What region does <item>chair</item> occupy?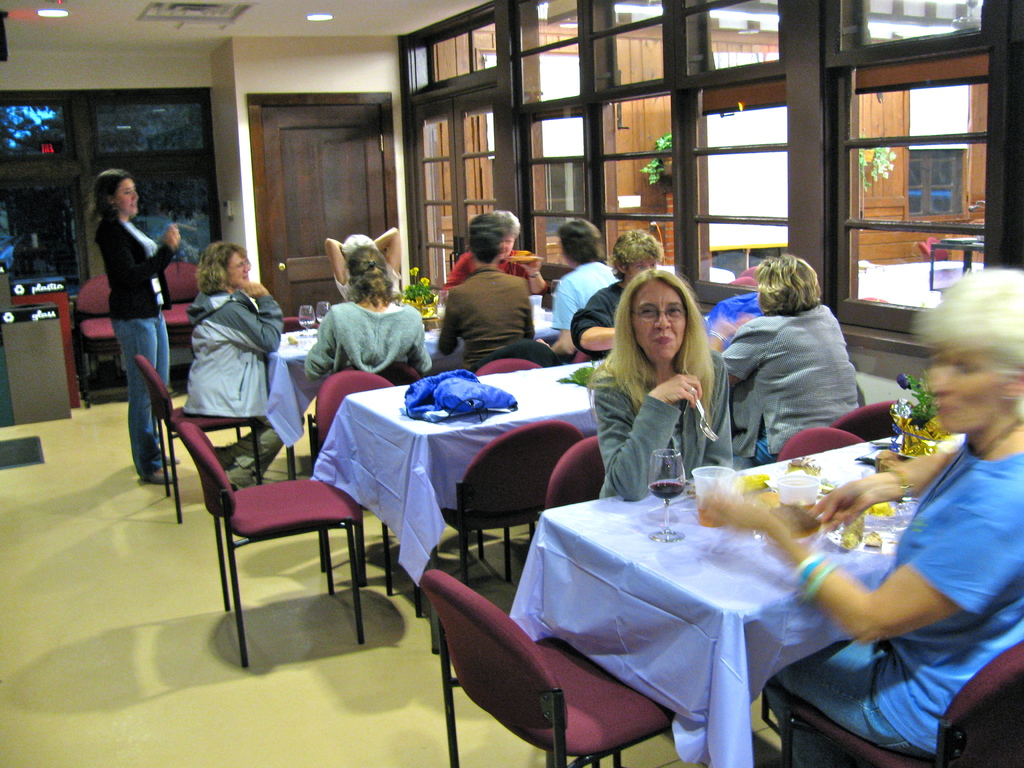
(left=75, top=273, right=128, bottom=415).
